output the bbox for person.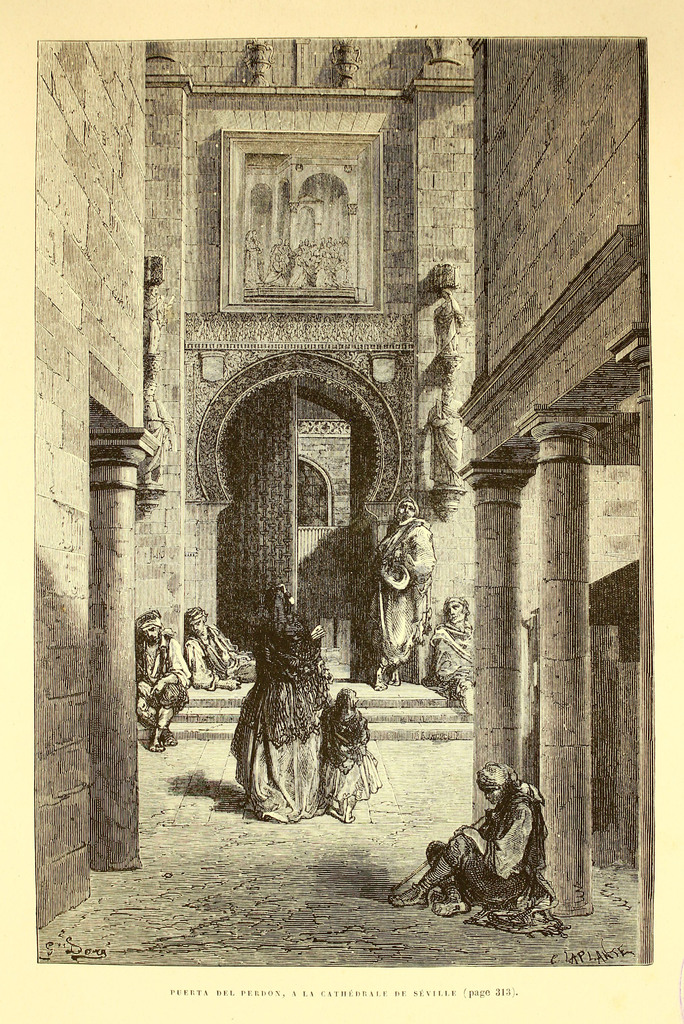
362, 498, 436, 691.
